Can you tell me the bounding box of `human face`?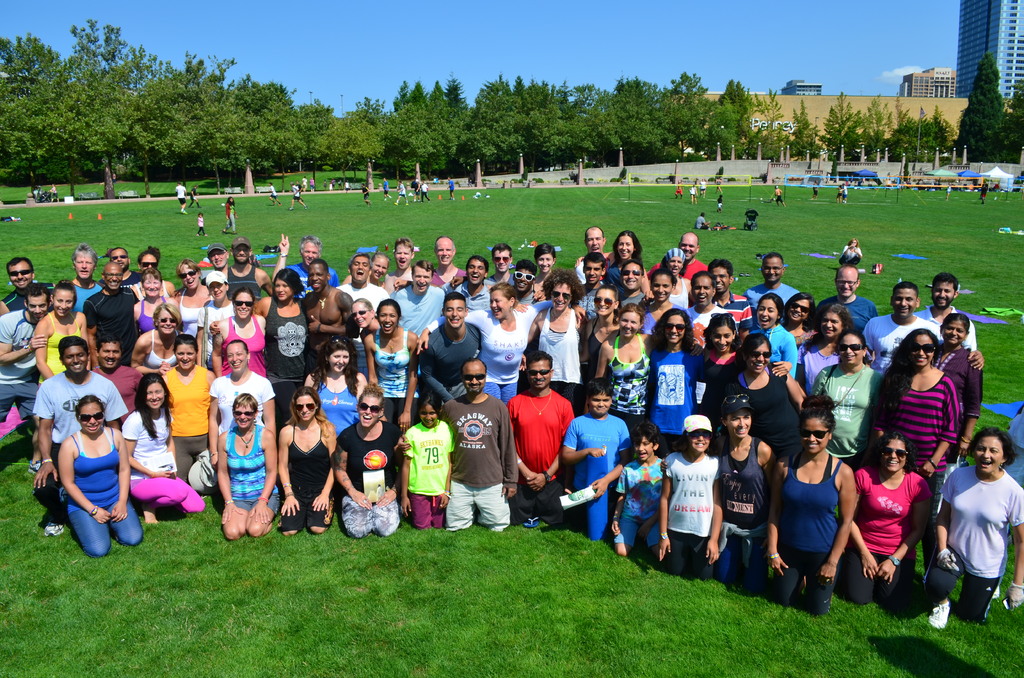
bbox=(75, 254, 94, 279).
